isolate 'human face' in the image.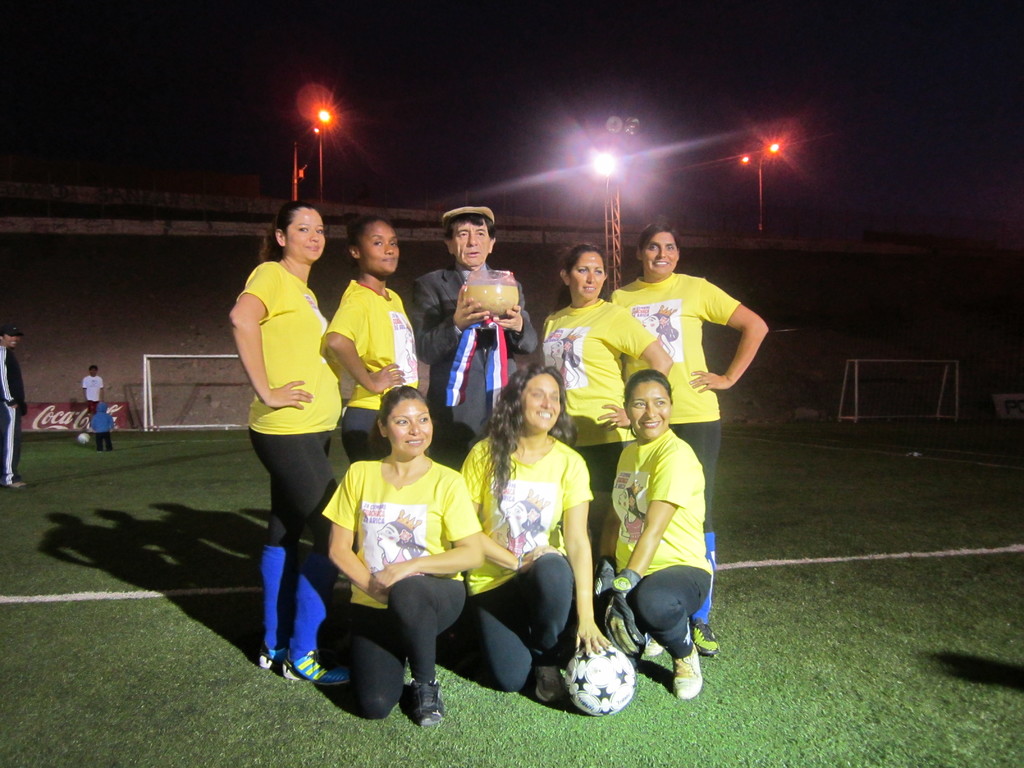
Isolated region: bbox=[524, 376, 565, 428].
